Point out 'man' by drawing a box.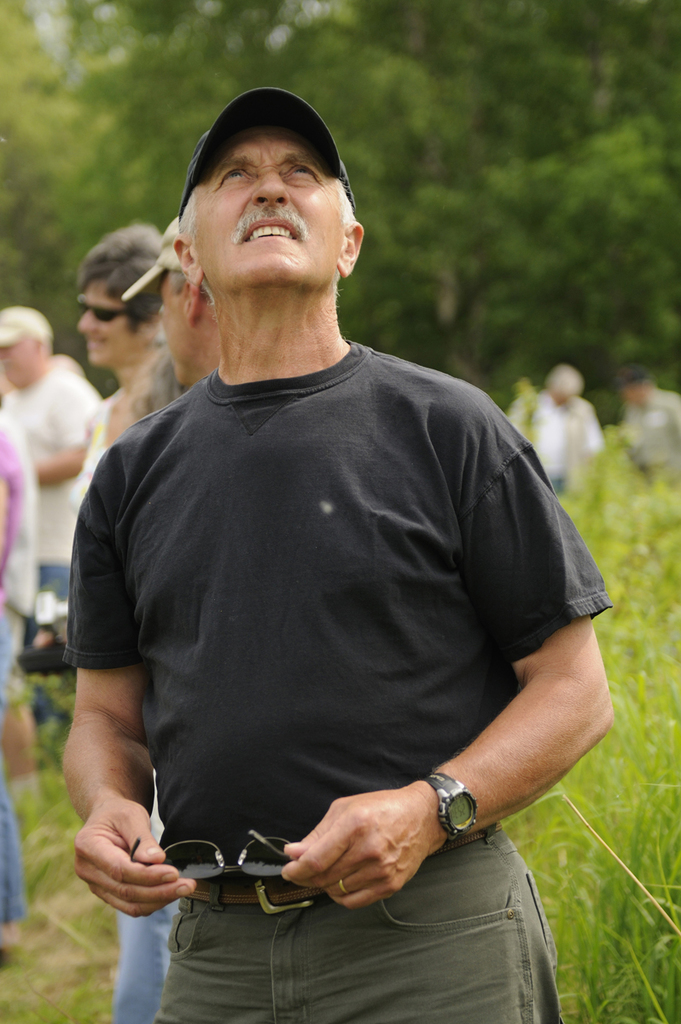
<box>613,365,680,512</box>.
